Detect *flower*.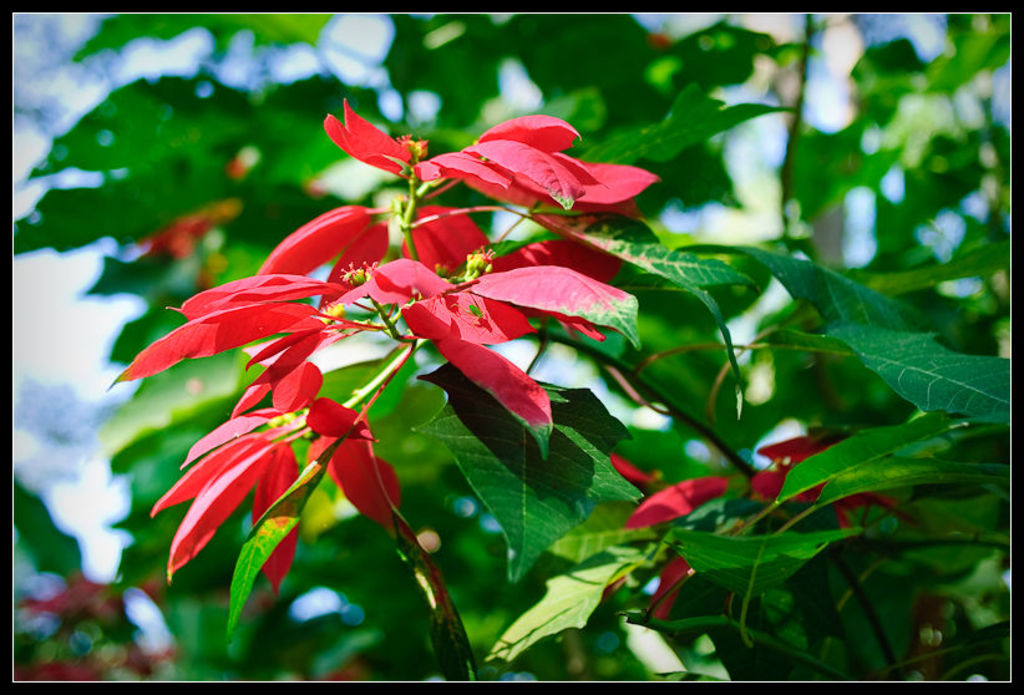
Detected at {"left": 122, "top": 159, "right": 329, "bottom": 264}.
